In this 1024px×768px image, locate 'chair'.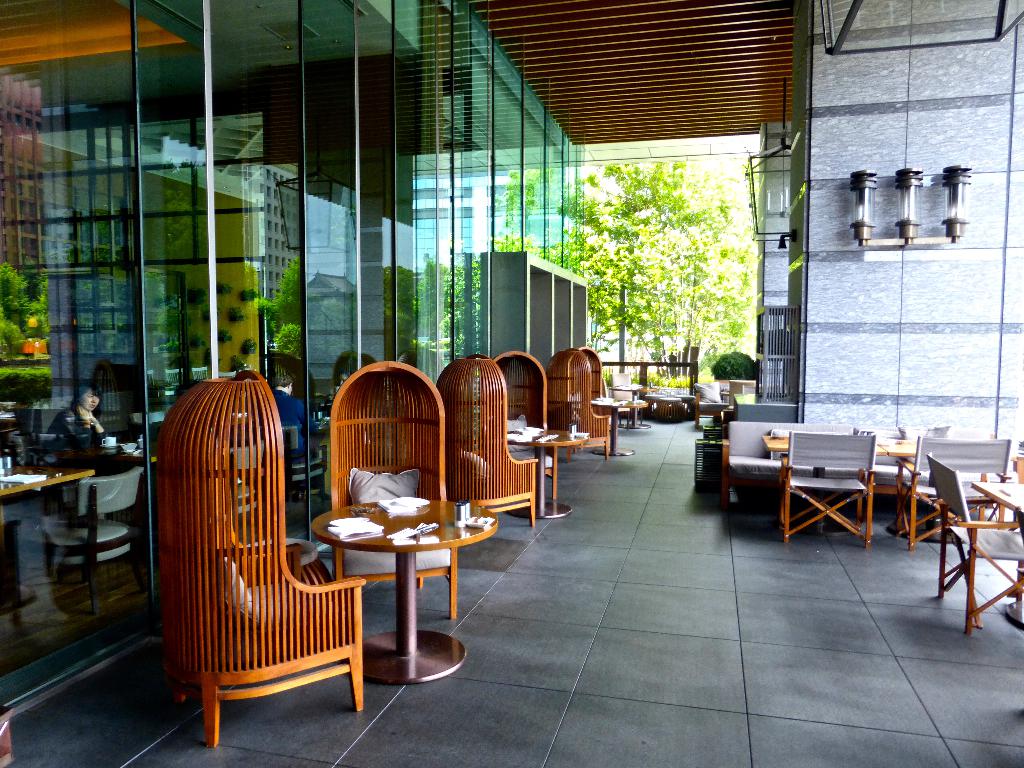
Bounding box: x1=567 y1=345 x2=634 y2=459.
